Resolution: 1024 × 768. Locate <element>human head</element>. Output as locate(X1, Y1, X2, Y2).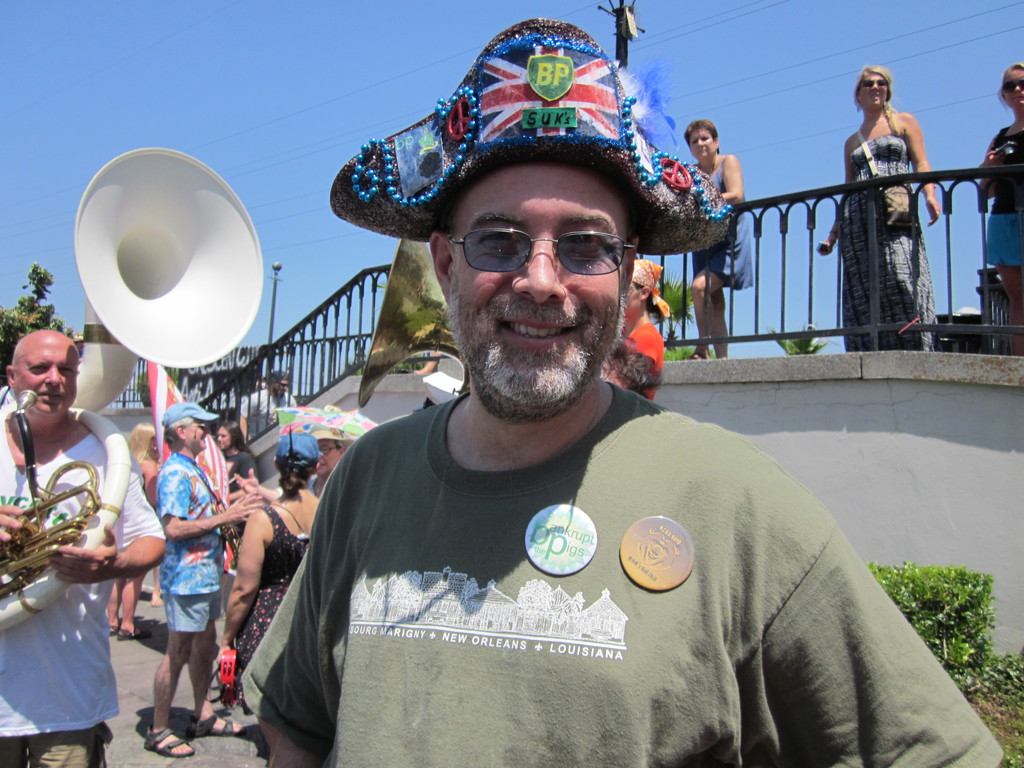
locate(328, 15, 737, 417).
